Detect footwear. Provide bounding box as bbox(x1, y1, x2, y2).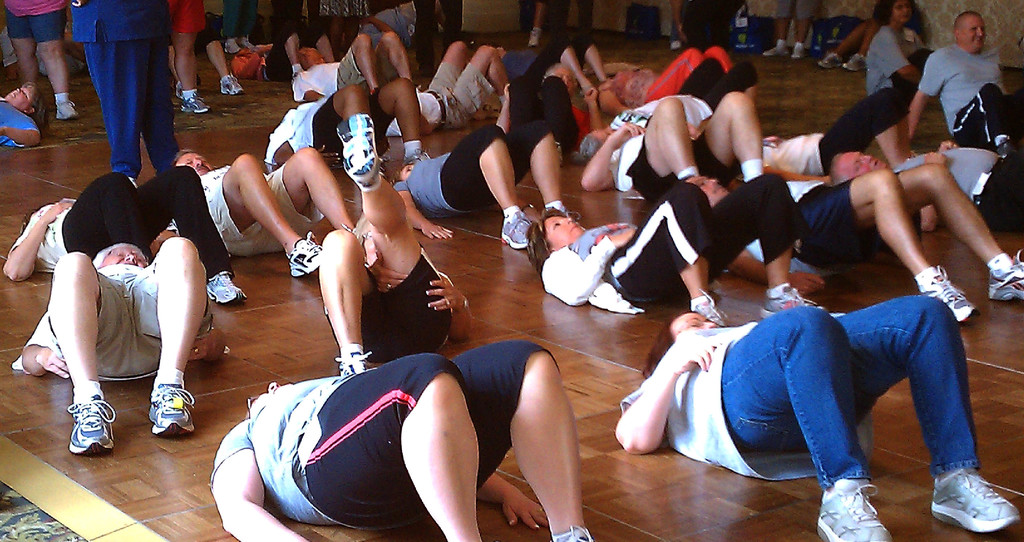
bbox(243, 35, 253, 49).
